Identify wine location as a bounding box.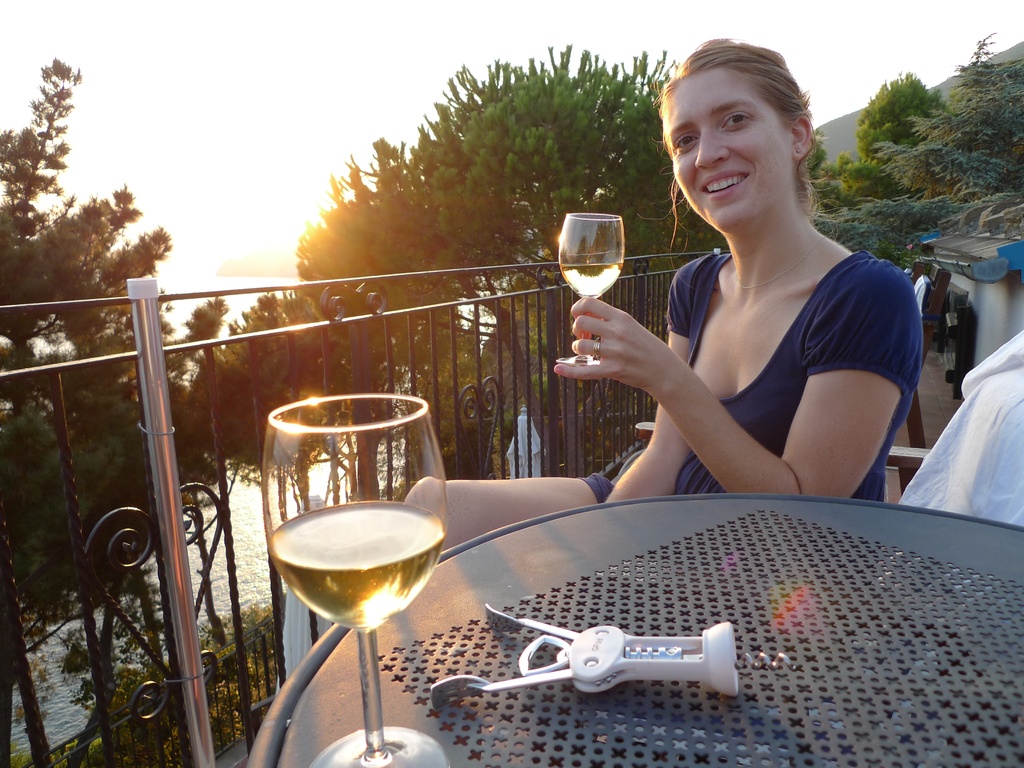
<region>562, 262, 620, 299</region>.
